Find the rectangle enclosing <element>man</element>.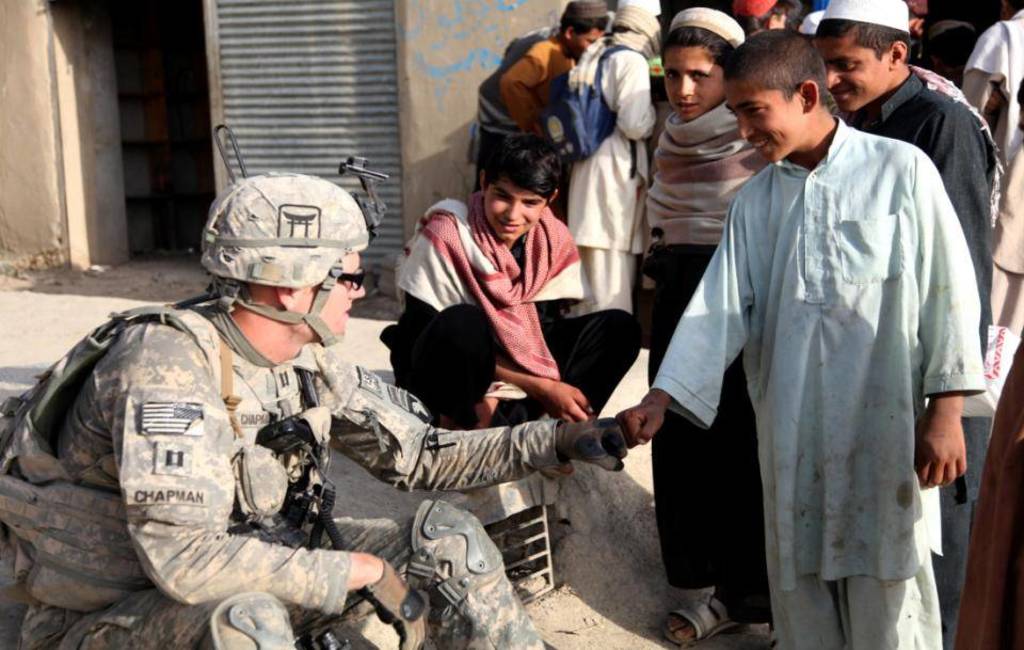
812,4,998,649.
